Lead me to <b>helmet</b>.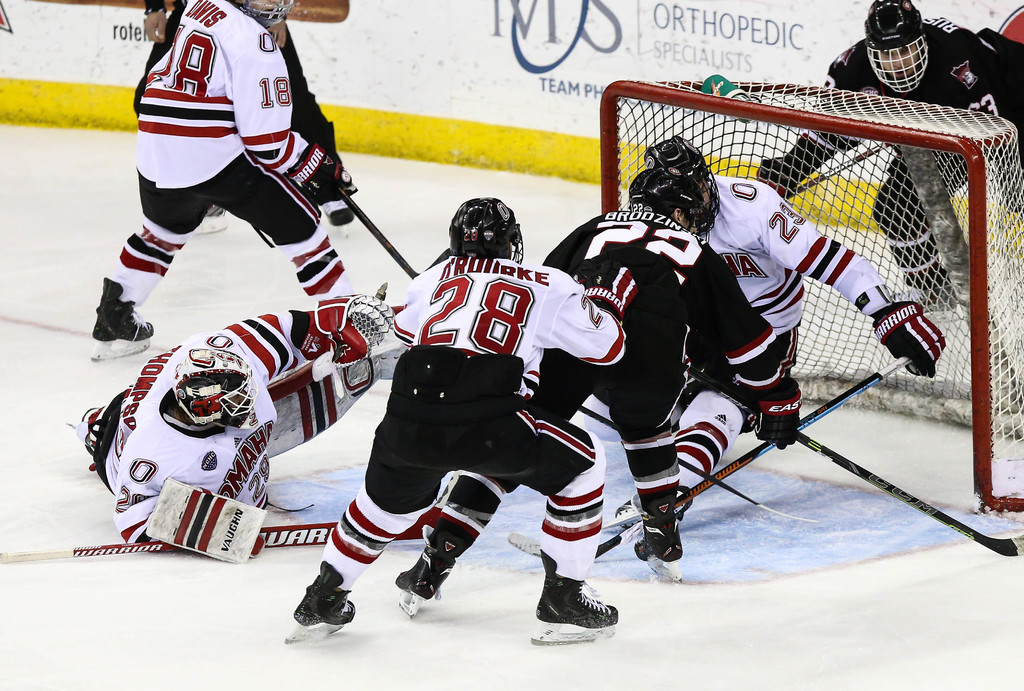
Lead to region(236, 0, 294, 36).
